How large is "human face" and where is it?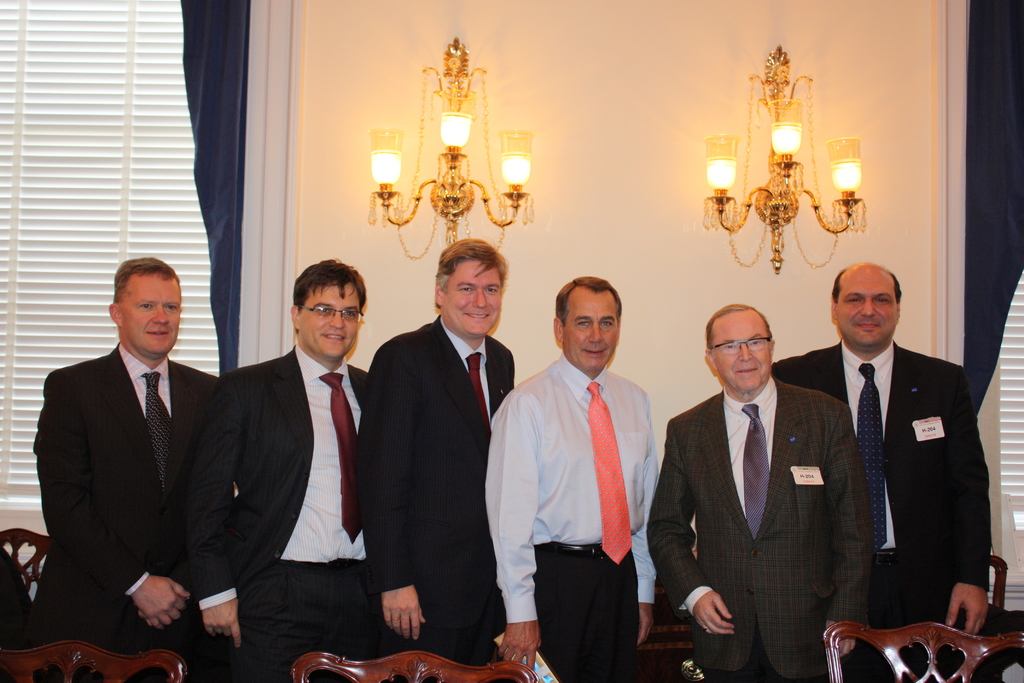
Bounding box: box(300, 281, 362, 357).
